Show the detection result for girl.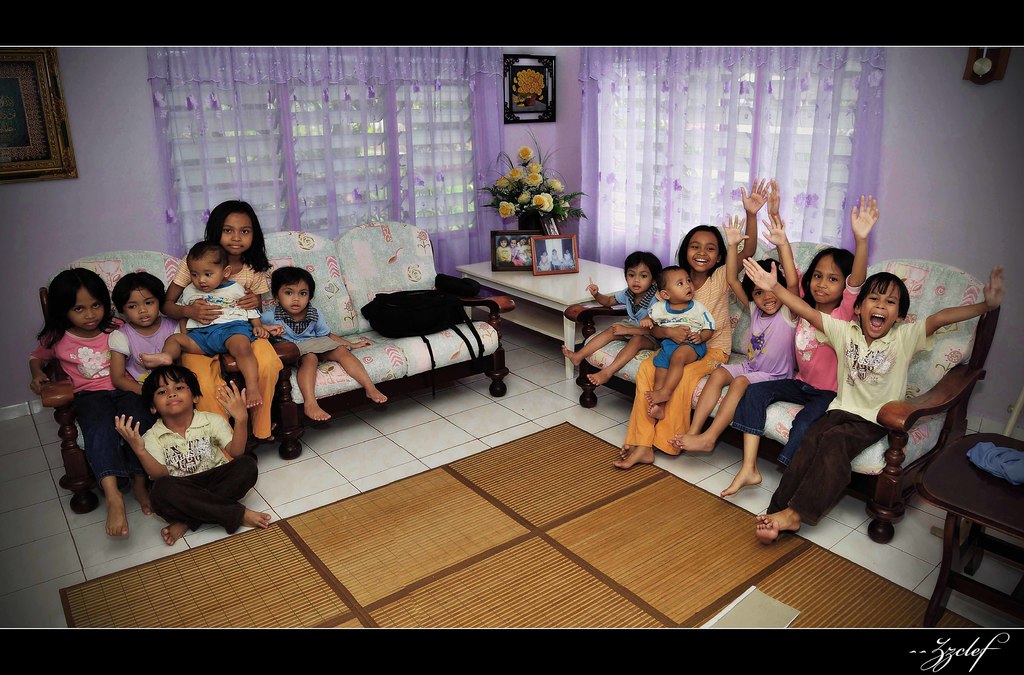
(159, 200, 273, 441).
